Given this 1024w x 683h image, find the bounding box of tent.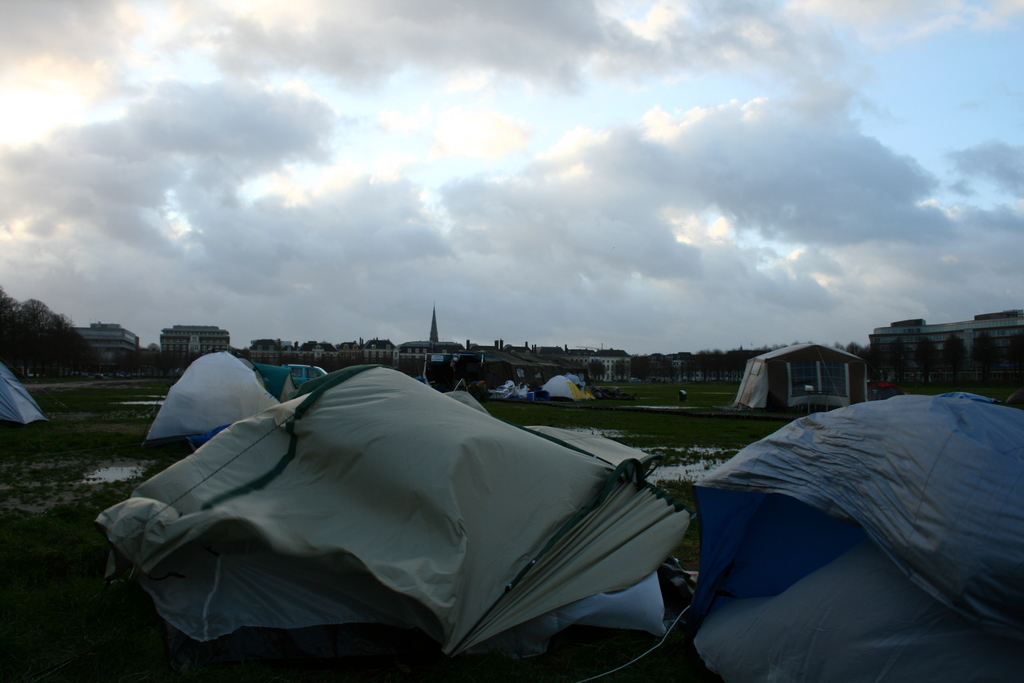
crop(270, 348, 340, 400).
